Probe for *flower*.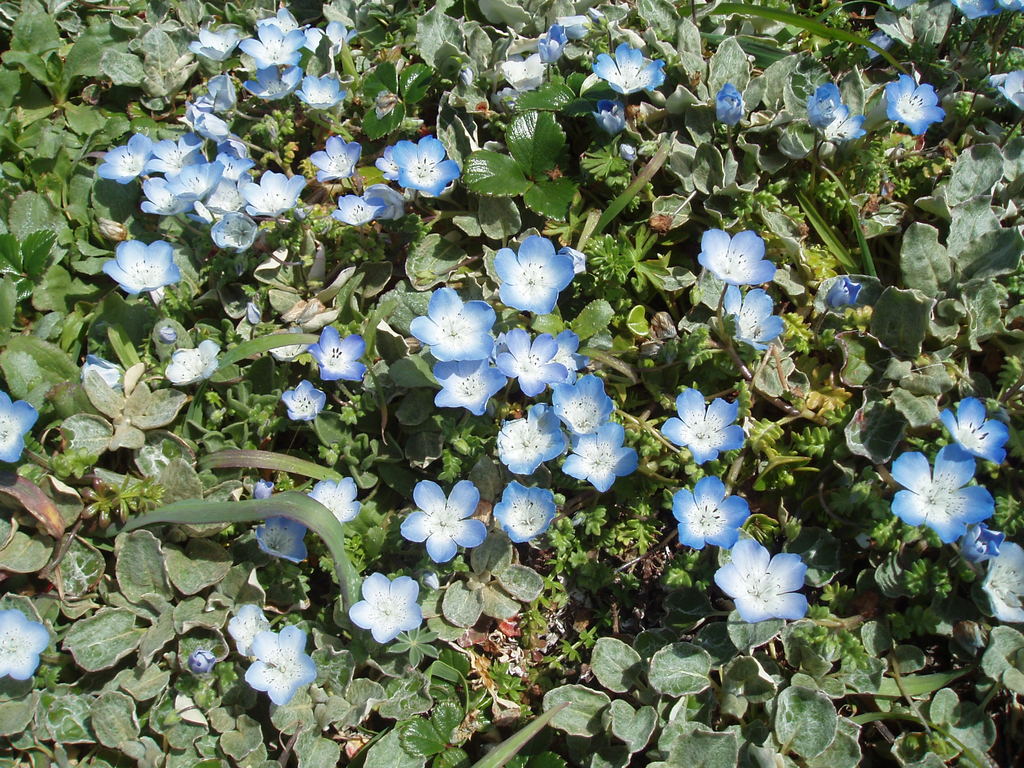
Probe result: rect(312, 327, 369, 383).
